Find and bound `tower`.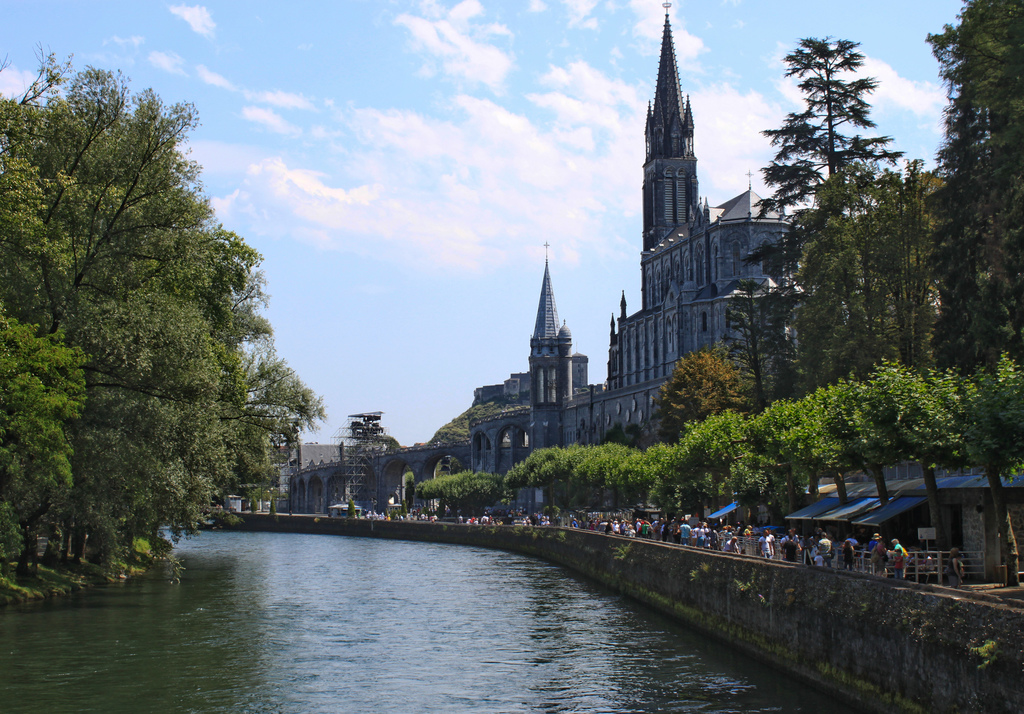
Bound: <region>525, 264, 563, 454</region>.
